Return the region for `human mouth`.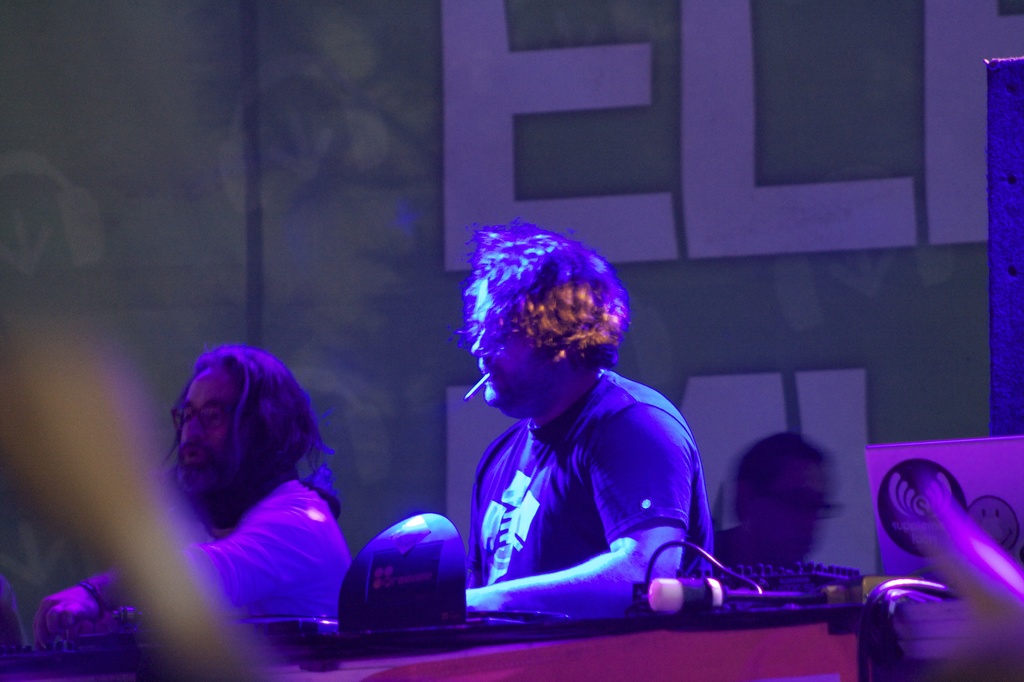
crop(481, 373, 499, 385).
